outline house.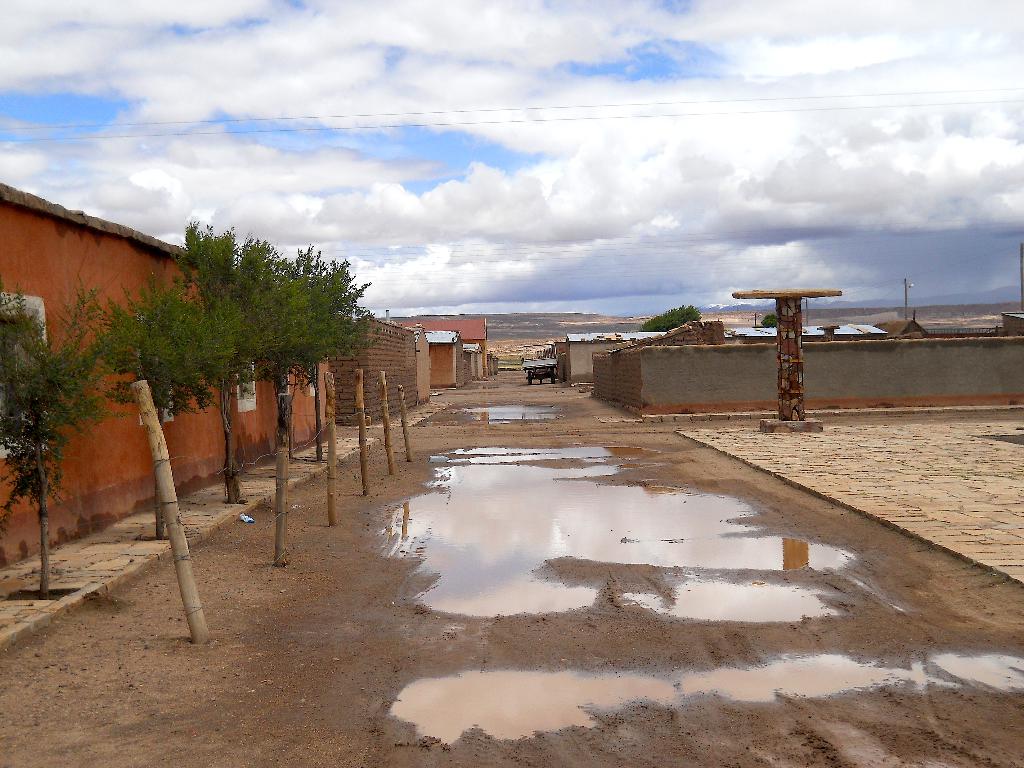
Outline: [x1=1, y1=186, x2=323, y2=548].
